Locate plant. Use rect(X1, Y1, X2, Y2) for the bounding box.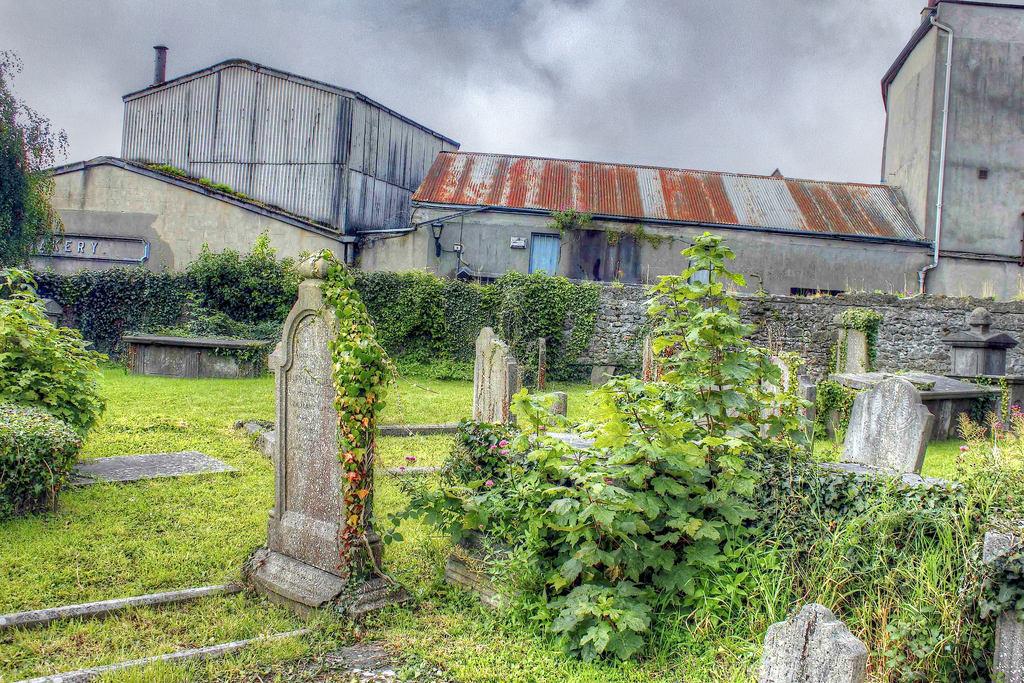
rect(977, 281, 998, 305).
